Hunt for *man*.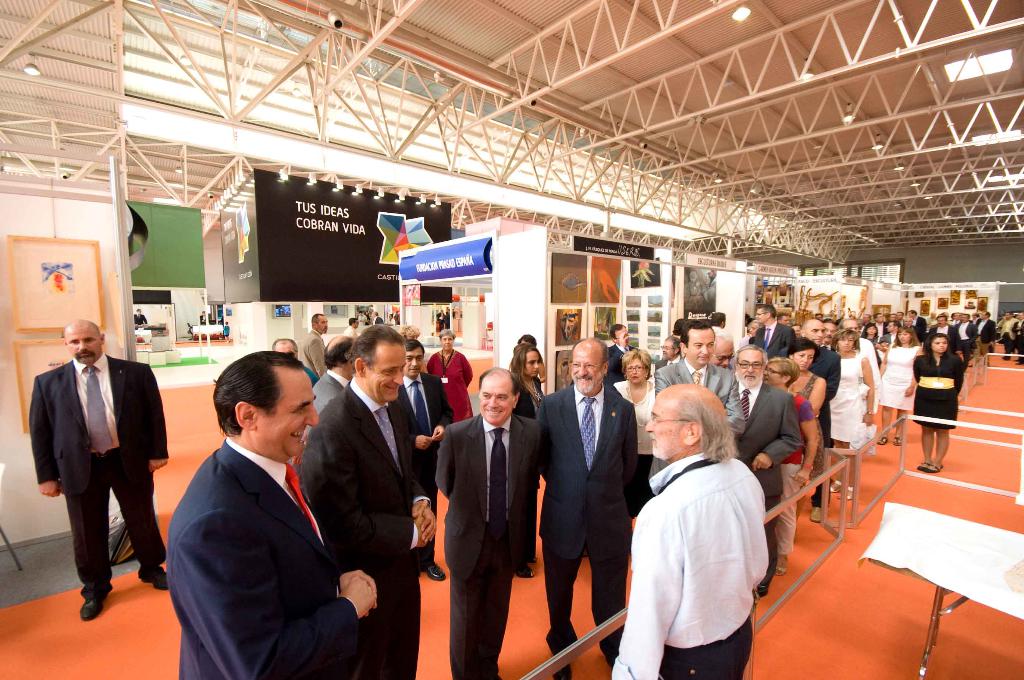
Hunted down at <bbox>875, 312, 883, 336</bbox>.
